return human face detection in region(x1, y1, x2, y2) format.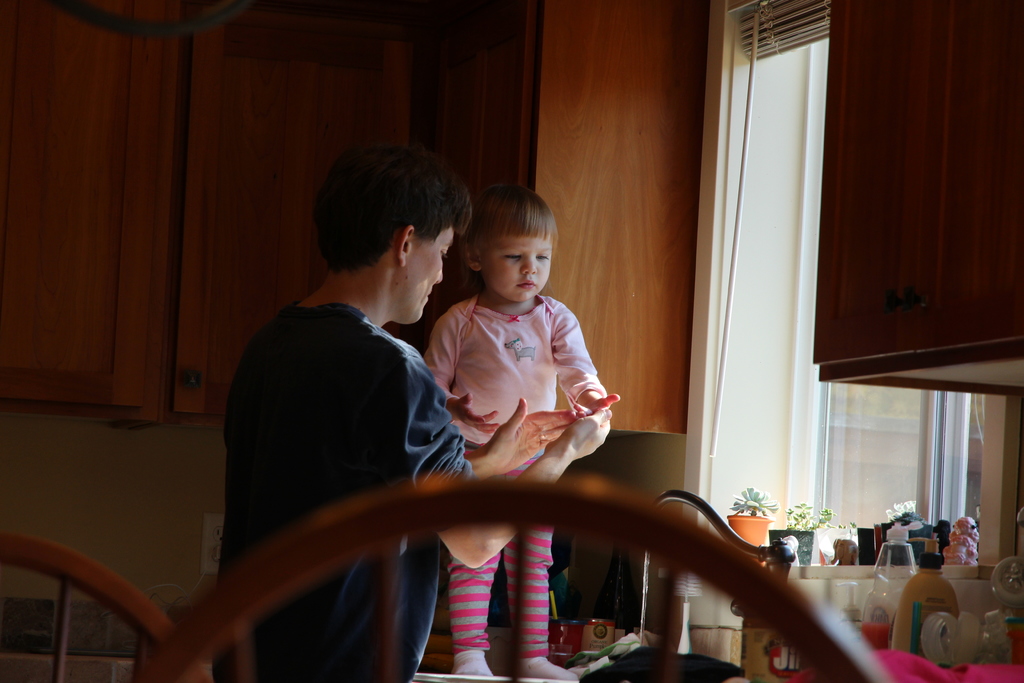
region(404, 226, 449, 324).
